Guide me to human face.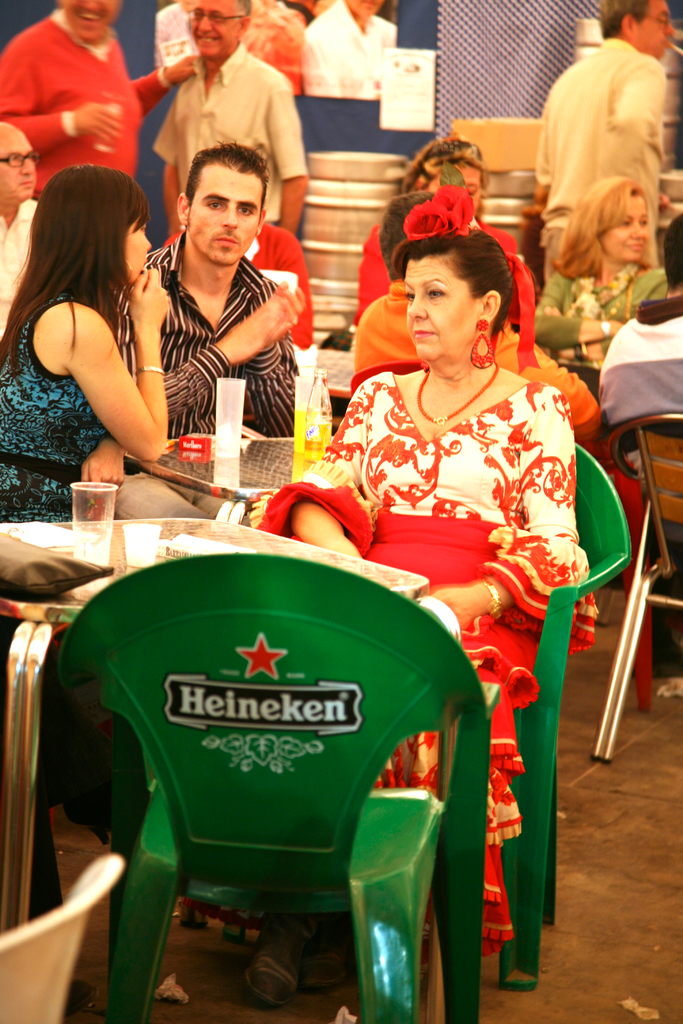
Guidance: x1=190 y1=162 x2=263 y2=267.
